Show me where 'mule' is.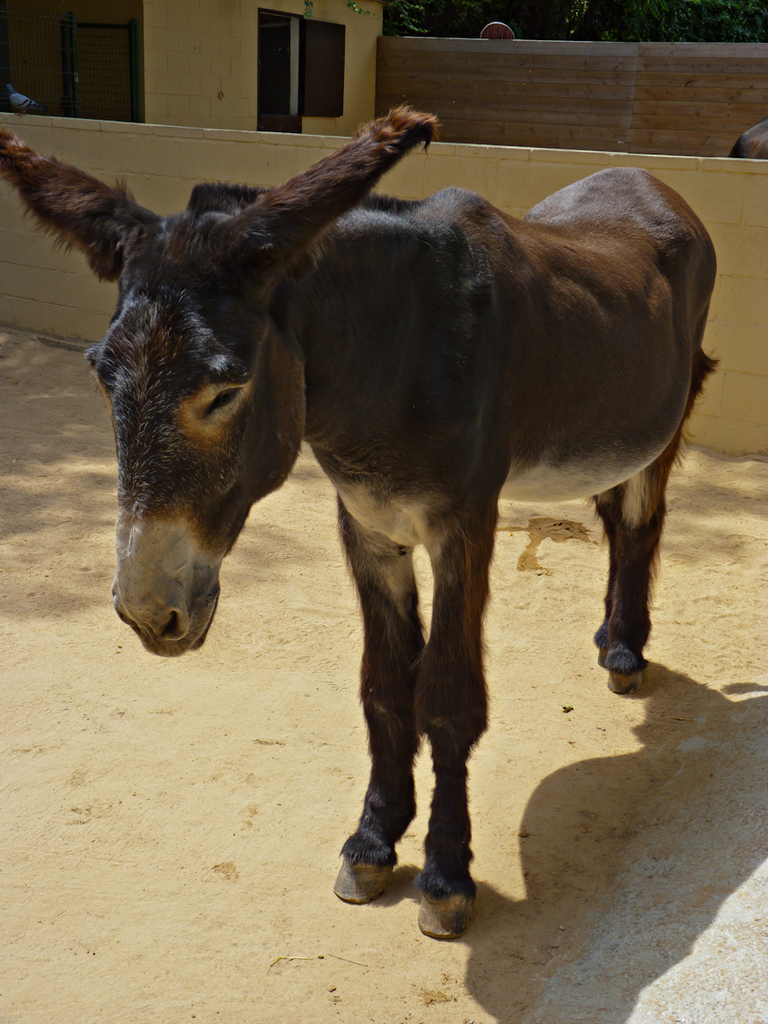
'mule' is at x1=0 y1=112 x2=719 y2=935.
